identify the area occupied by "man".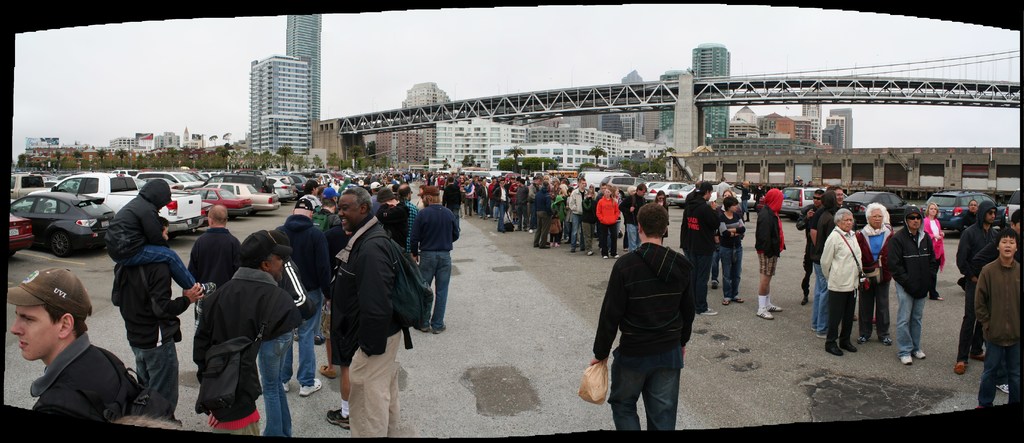
Area: (516,177,527,233).
